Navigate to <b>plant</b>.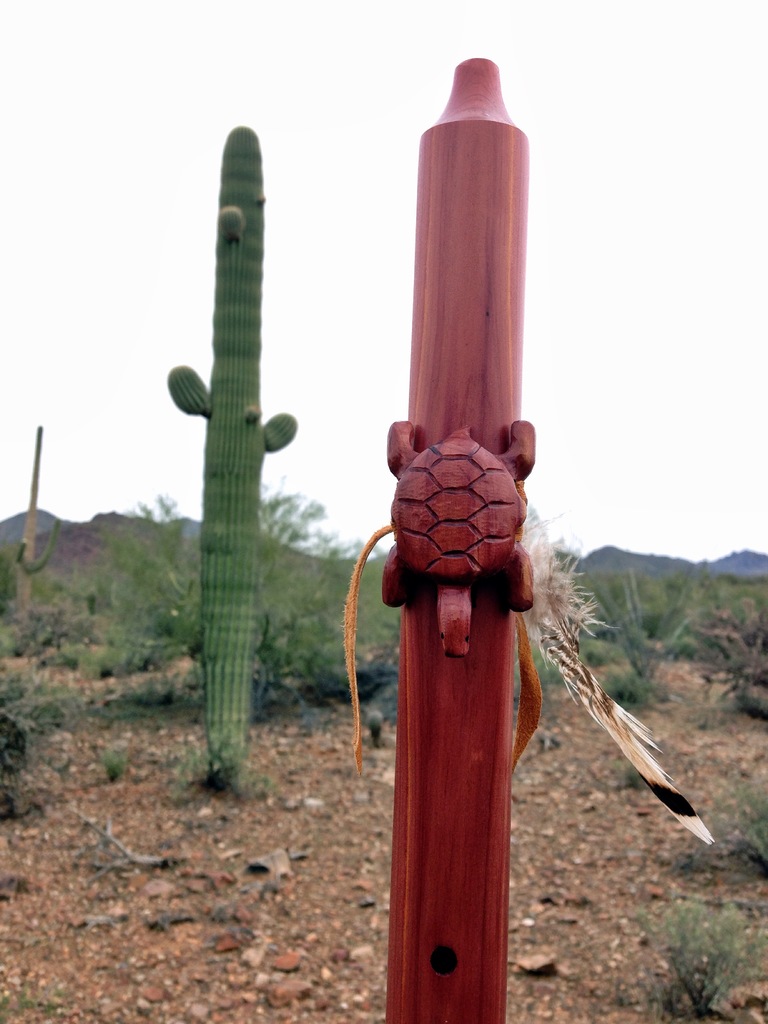
Navigation target: pyautogui.locateOnScreen(98, 748, 133, 784).
